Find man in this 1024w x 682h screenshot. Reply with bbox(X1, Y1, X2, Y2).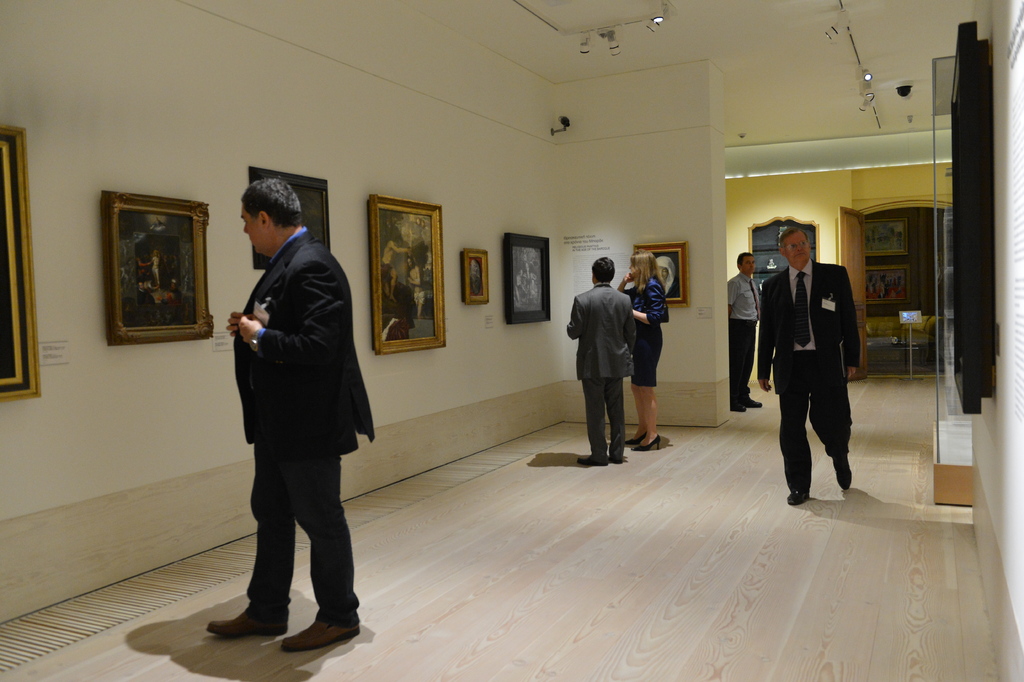
bbox(727, 251, 762, 413).
